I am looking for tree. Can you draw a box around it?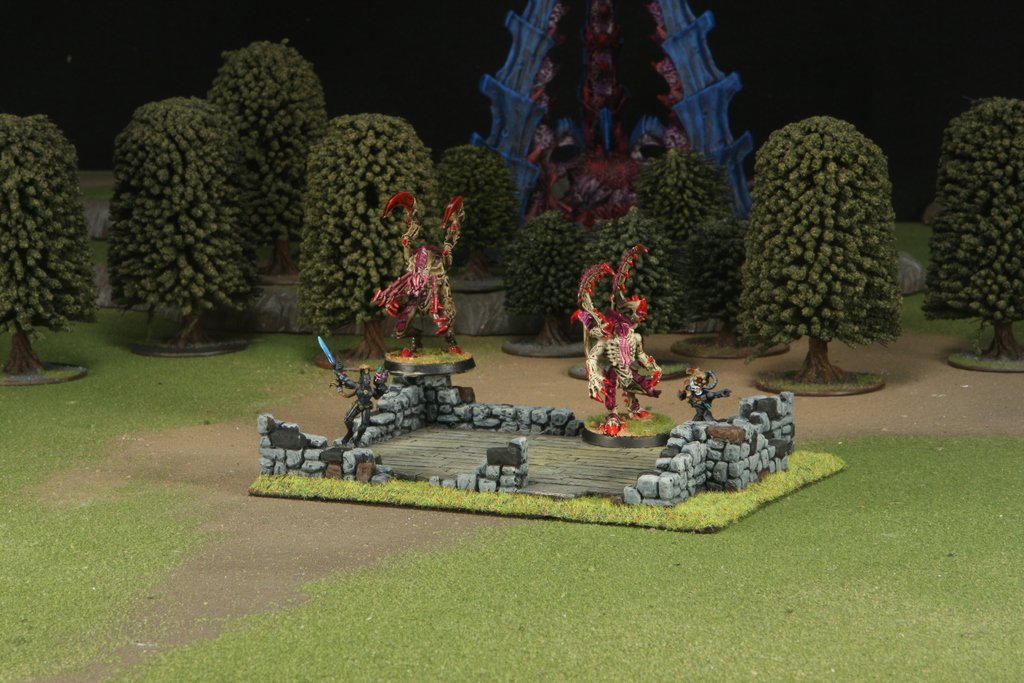
Sure, the bounding box is left=441, top=135, right=518, bottom=281.
